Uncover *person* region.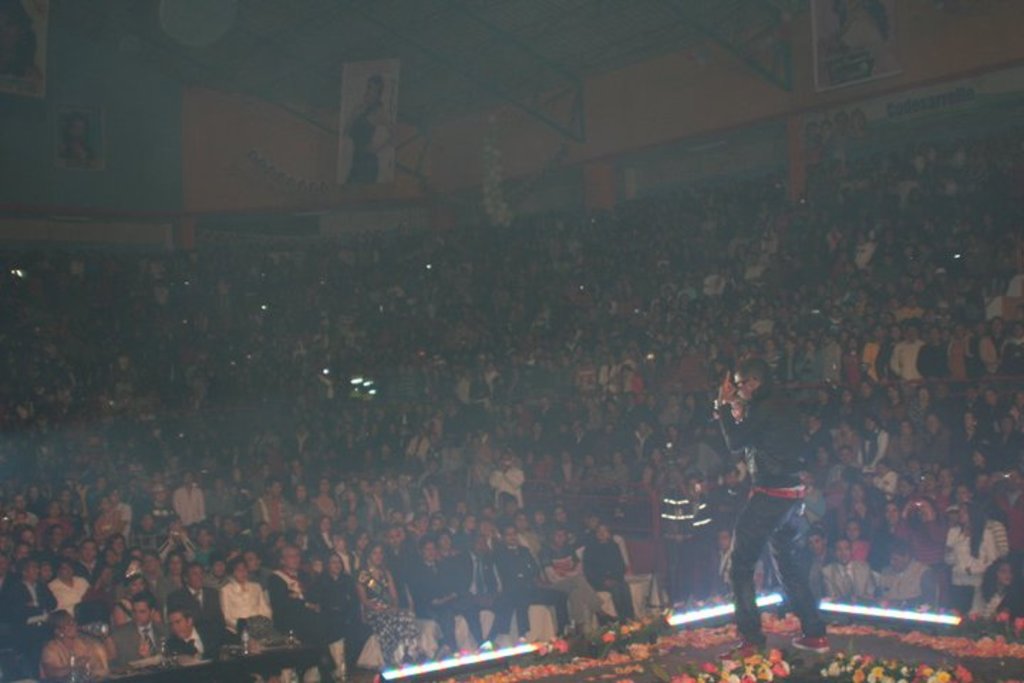
Uncovered: locate(718, 376, 812, 650).
